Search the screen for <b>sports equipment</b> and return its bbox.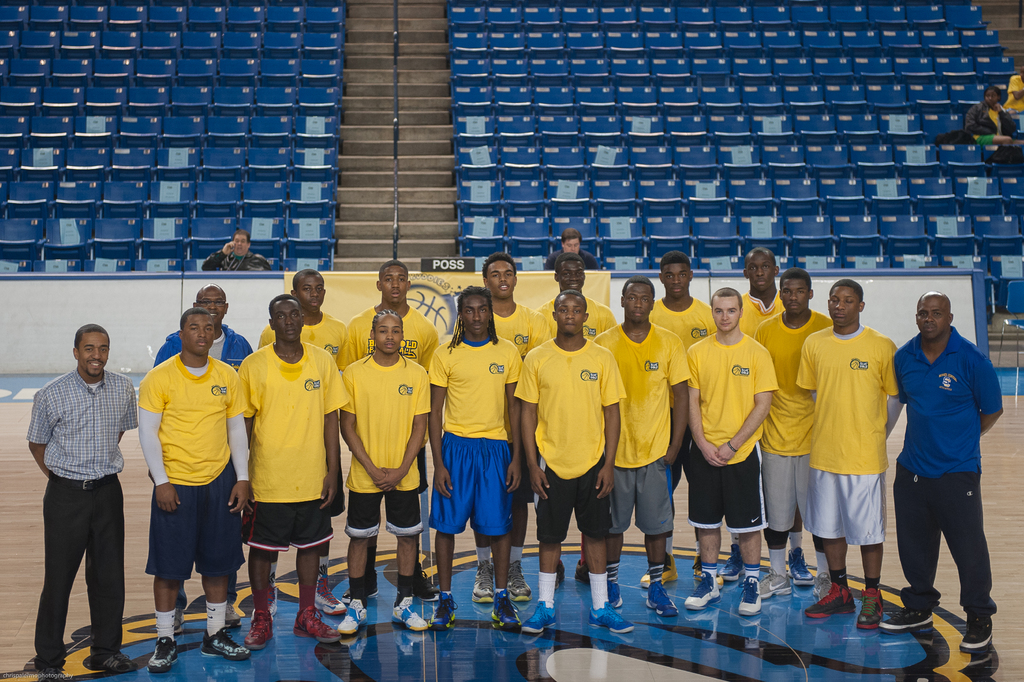
Found: bbox(246, 610, 273, 651).
